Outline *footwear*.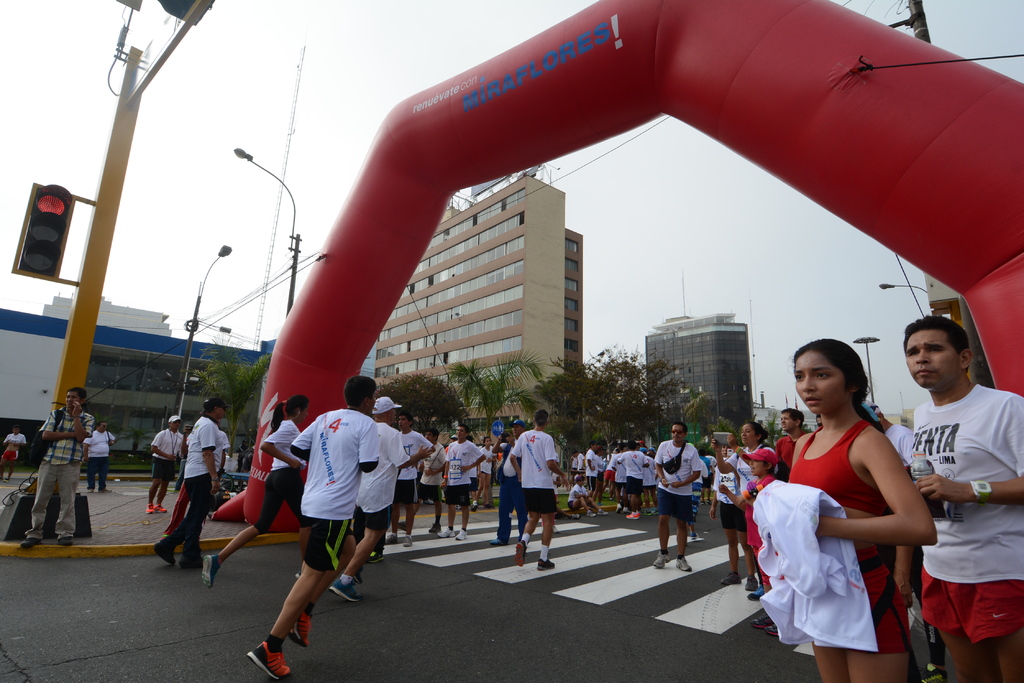
Outline: left=920, top=666, right=952, bottom=682.
